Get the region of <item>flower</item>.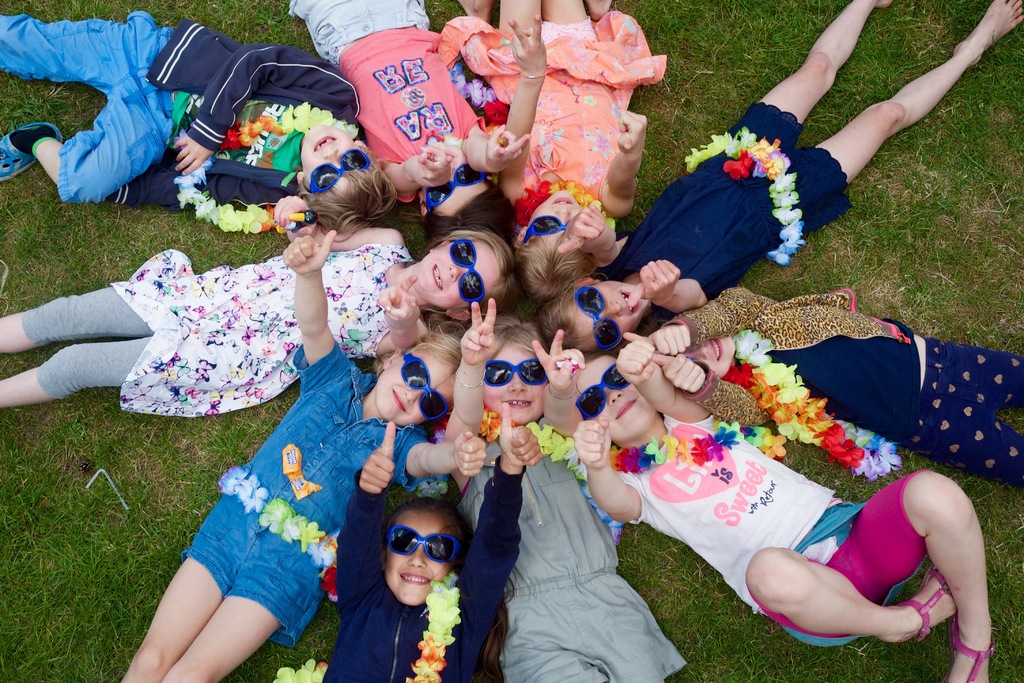
590, 320, 913, 553.
